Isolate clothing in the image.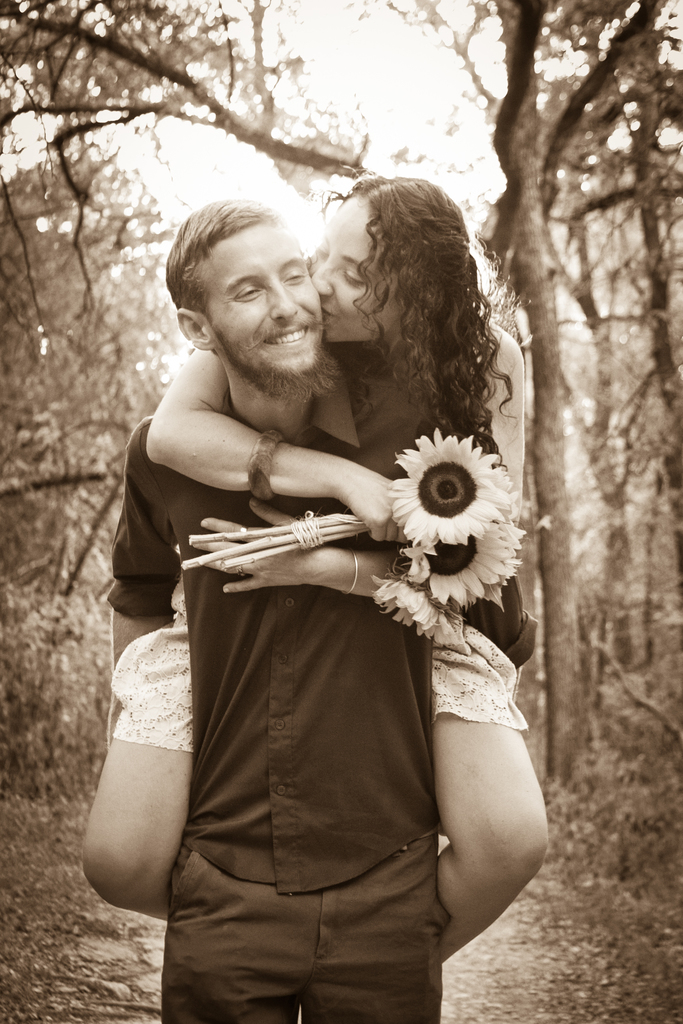
Isolated region: select_region(108, 570, 531, 753).
